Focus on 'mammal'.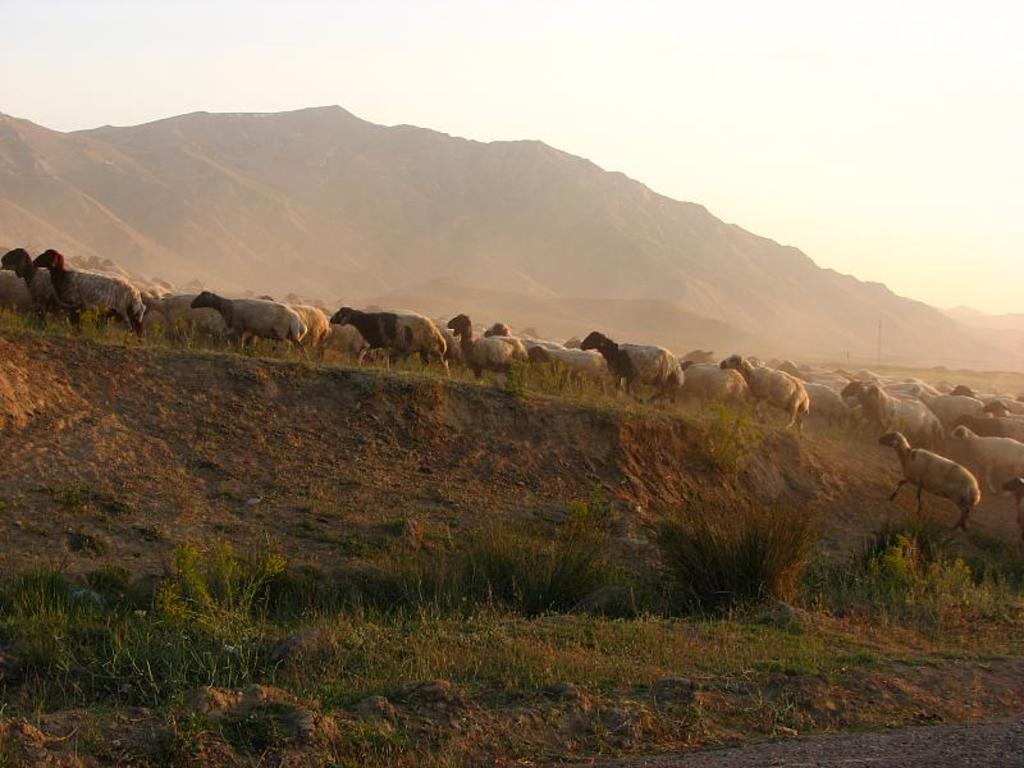
Focused at 451,319,521,380.
